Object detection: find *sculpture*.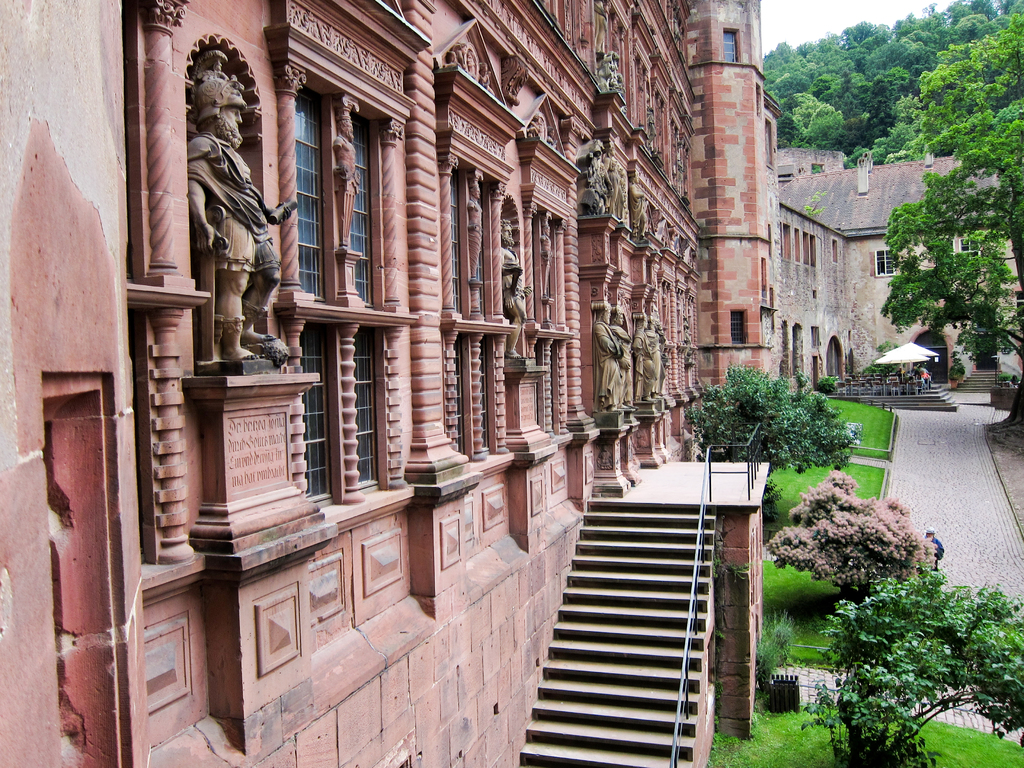
locate(648, 105, 654, 162).
